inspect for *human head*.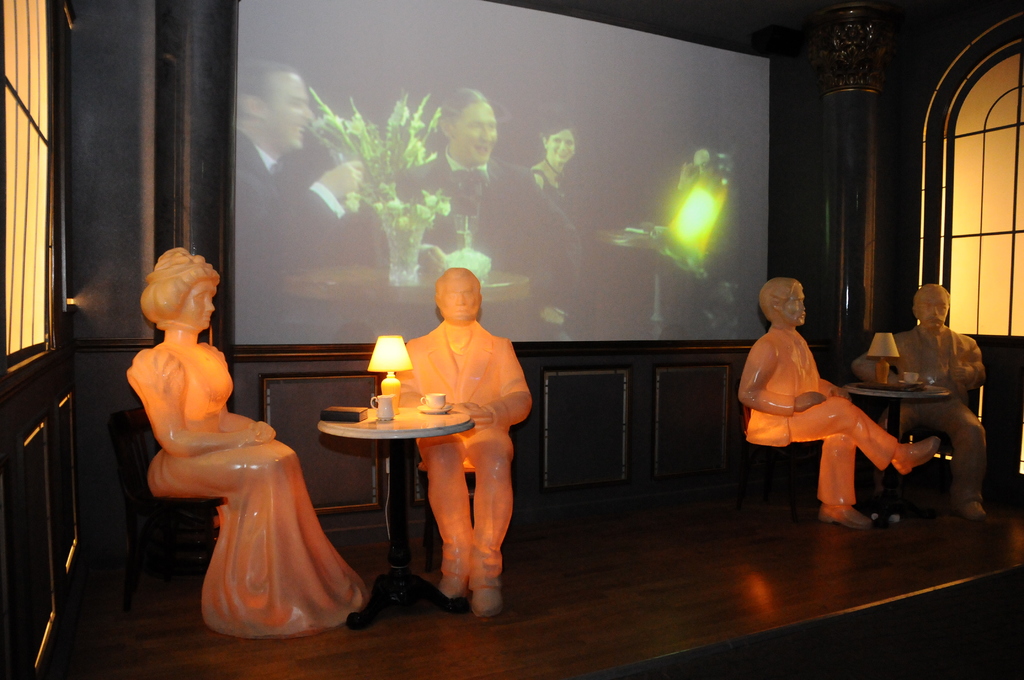
Inspection: [x1=236, y1=51, x2=315, y2=161].
